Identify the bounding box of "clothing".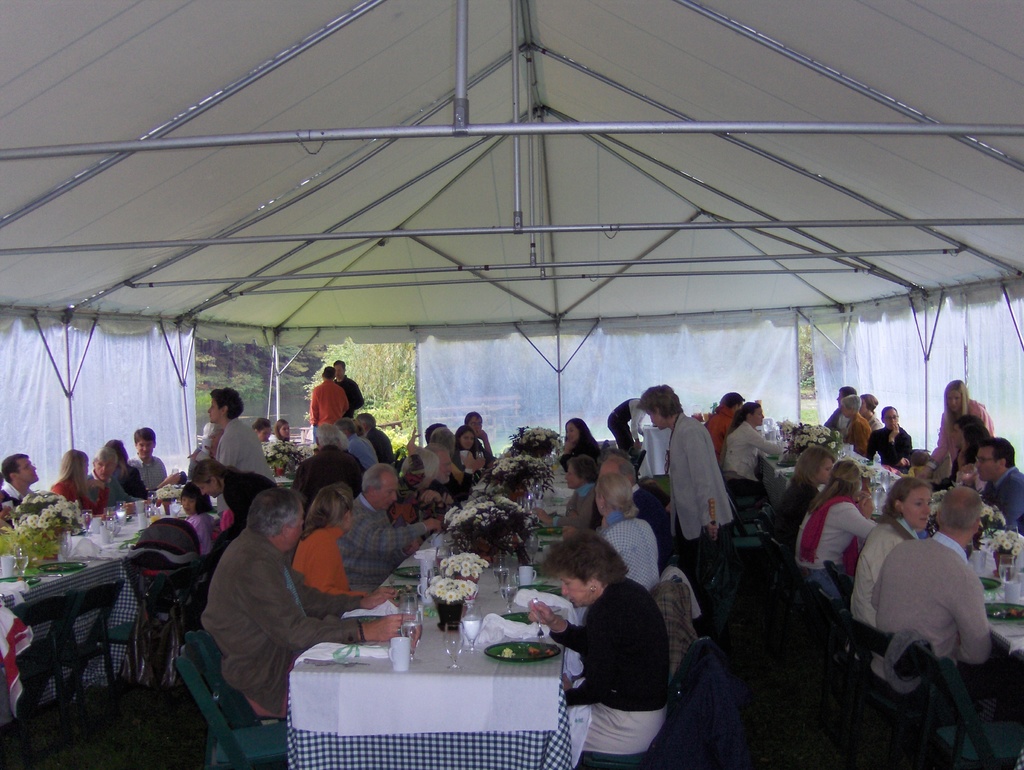
[928,447,975,490].
